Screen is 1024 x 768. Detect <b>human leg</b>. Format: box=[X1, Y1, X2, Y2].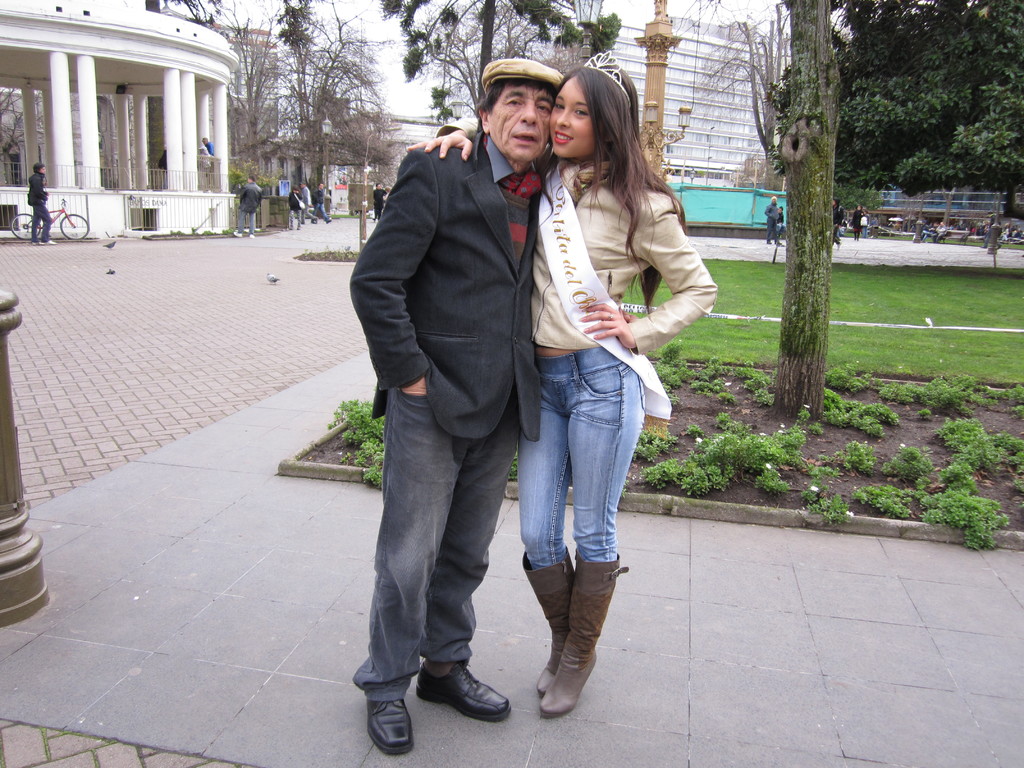
box=[416, 384, 511, 721].
